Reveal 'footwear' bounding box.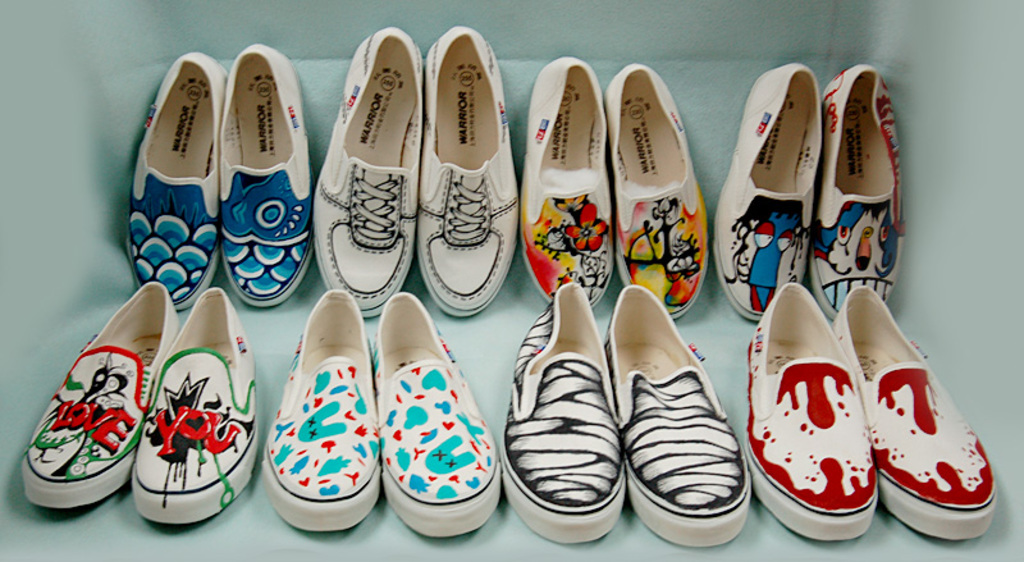
Revealed: <region>524, 56, 618, 309</region>.
